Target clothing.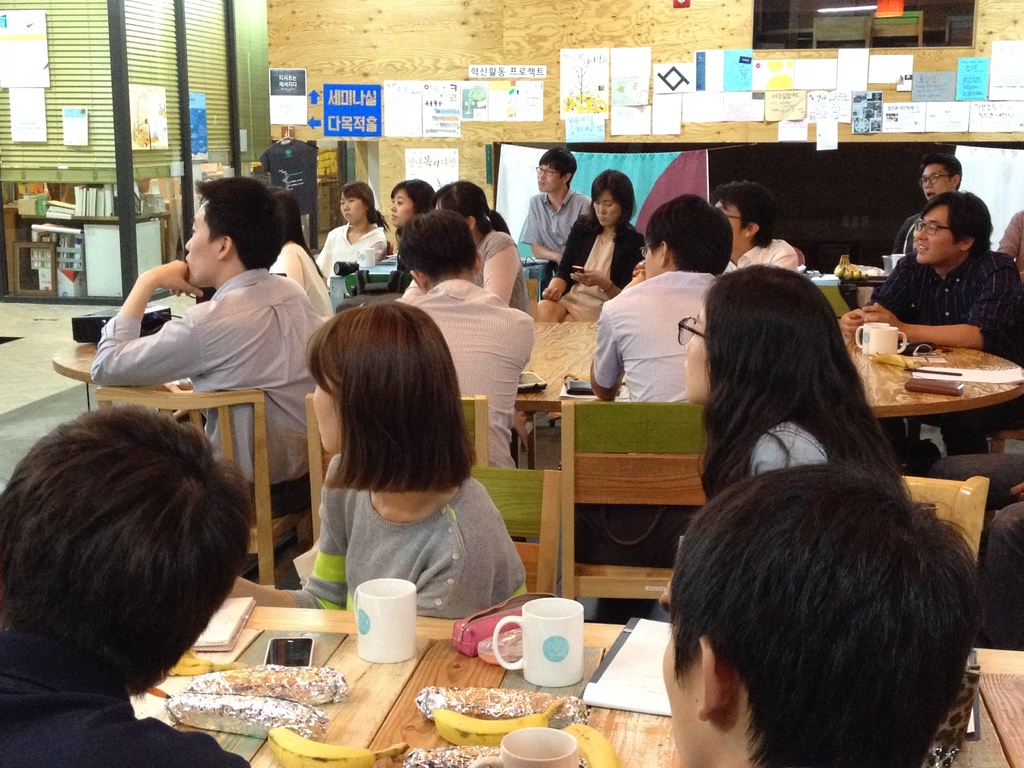
Target region: <bbox>598, 271, 716, 401</bbox>.
